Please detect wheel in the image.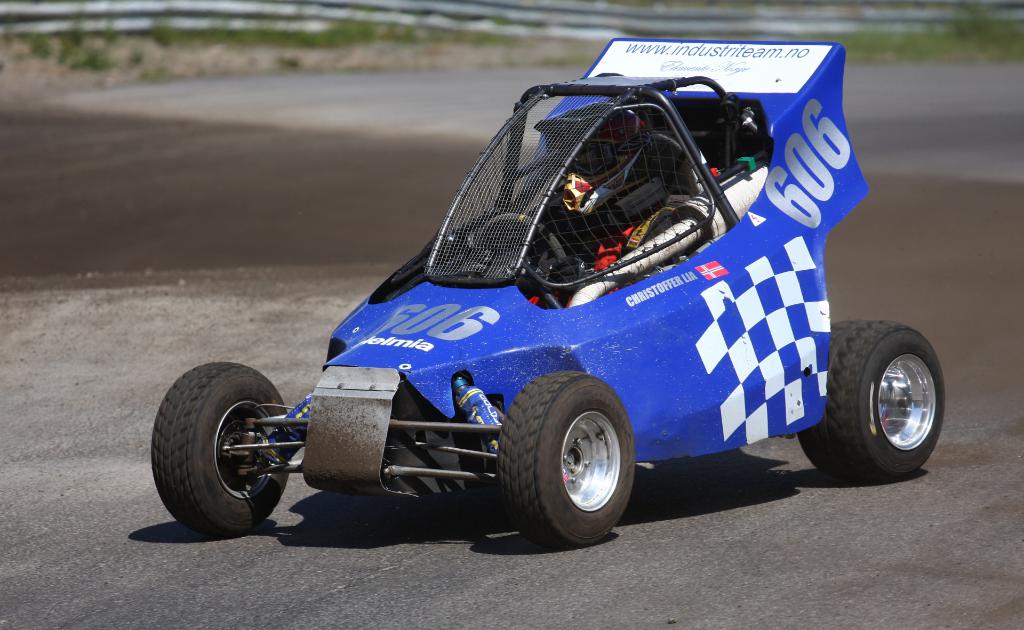
(left=479, top=212, right=568, bottom=304).
